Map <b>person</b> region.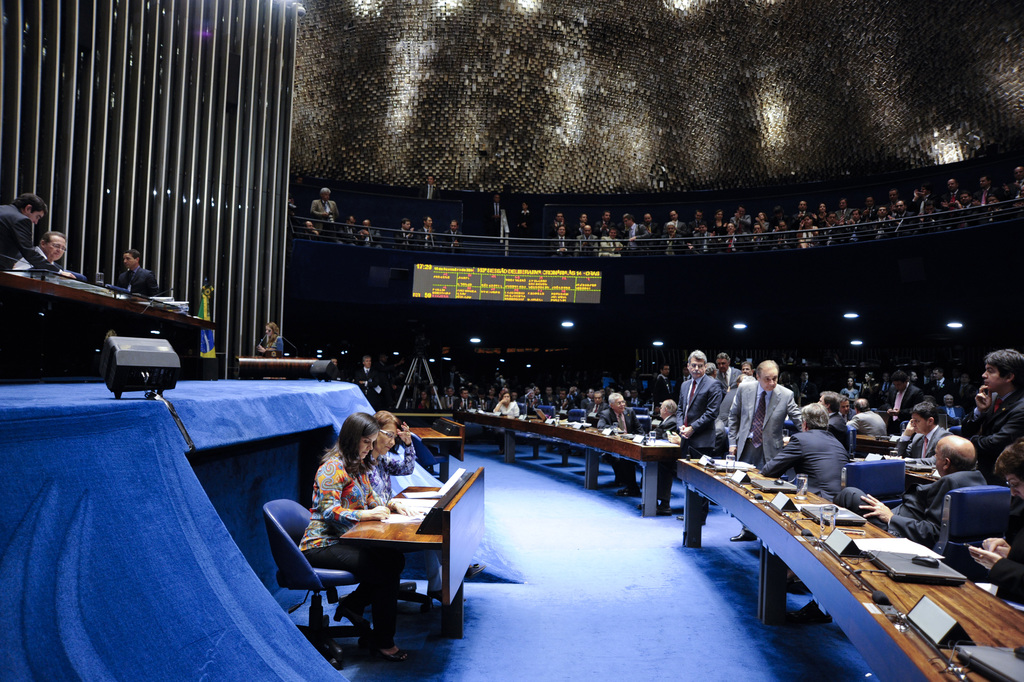
Mapped to [x1=418, y1=175, x2=440, y2=198].
